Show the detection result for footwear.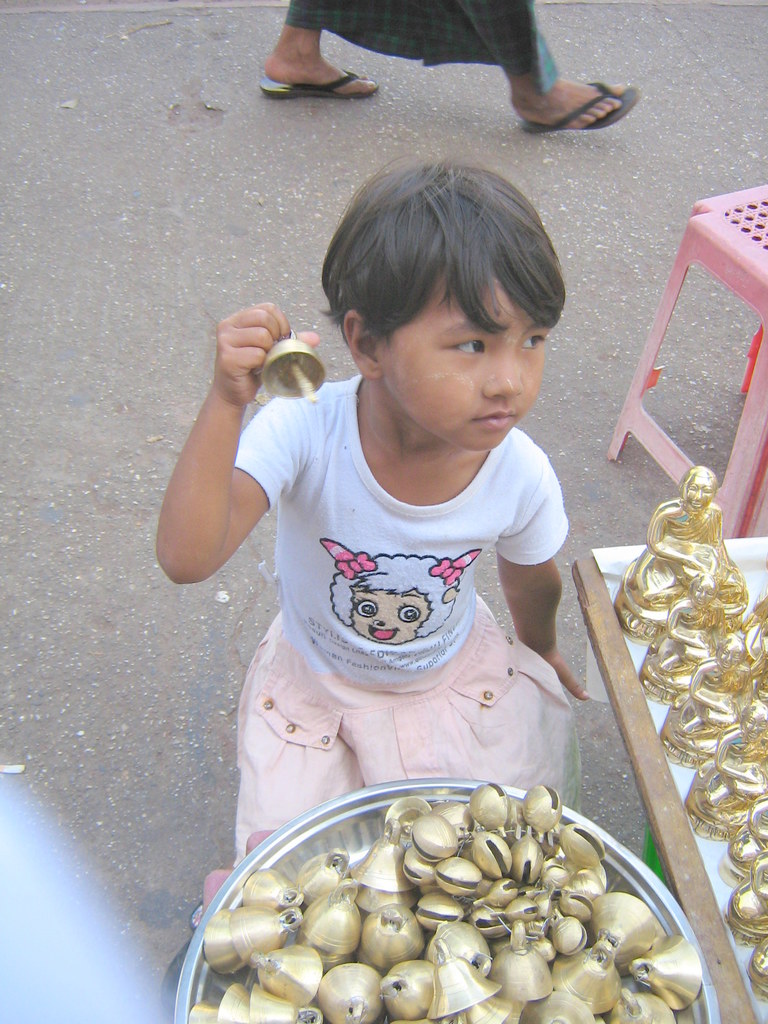
box=[255, 76, 382, 99].
